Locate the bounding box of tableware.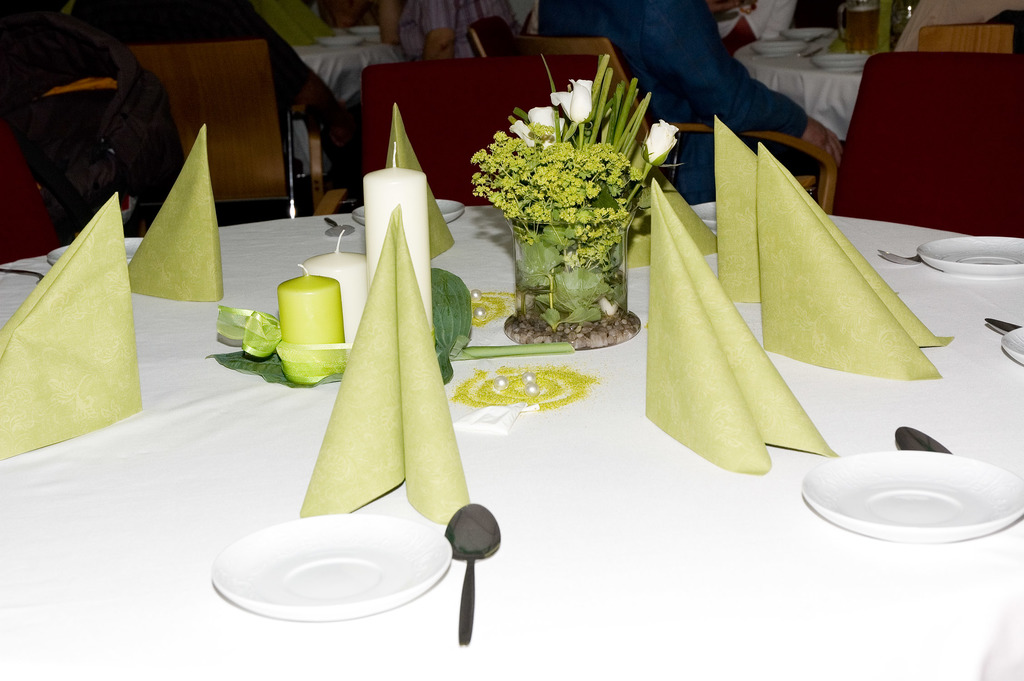
Bounding box: 692,203,716,228.
